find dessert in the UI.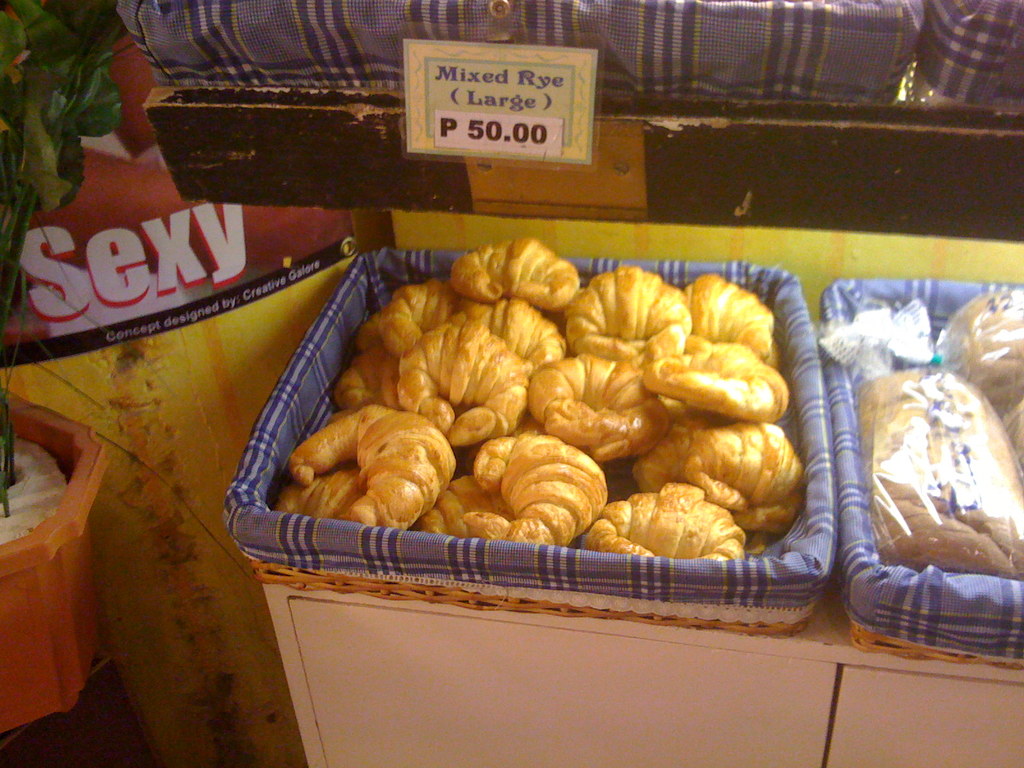
UI element at locate(571, 267, 686, 361).
